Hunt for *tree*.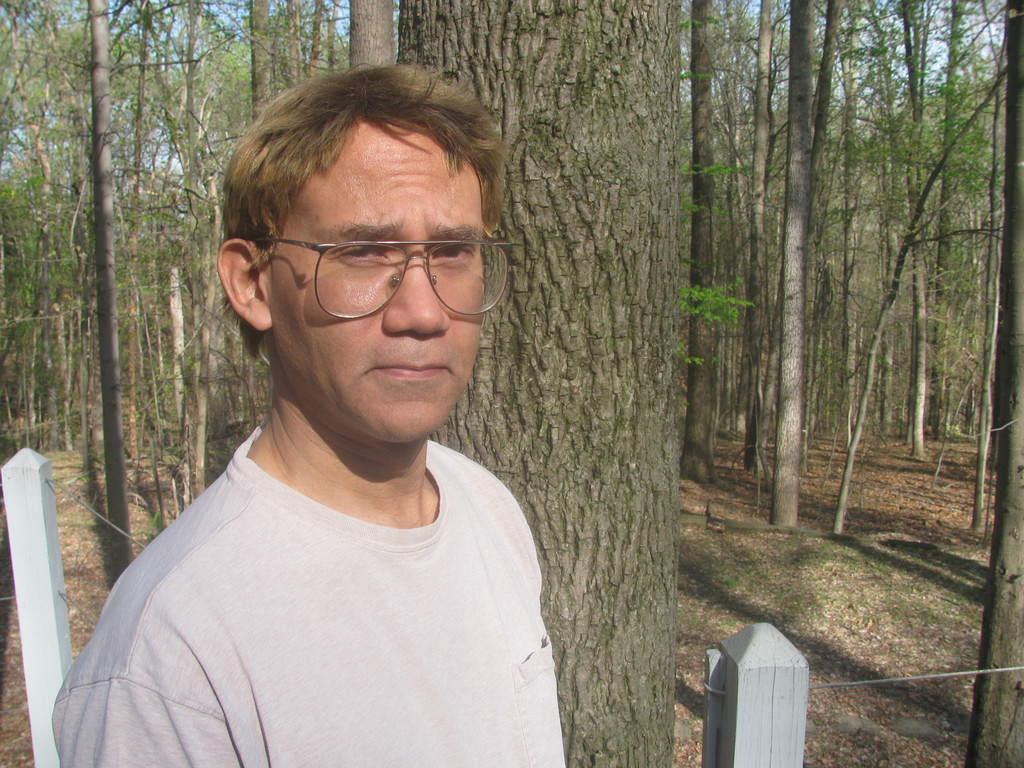
Hunted down at <region>660, 0, 770, 510</region>.
